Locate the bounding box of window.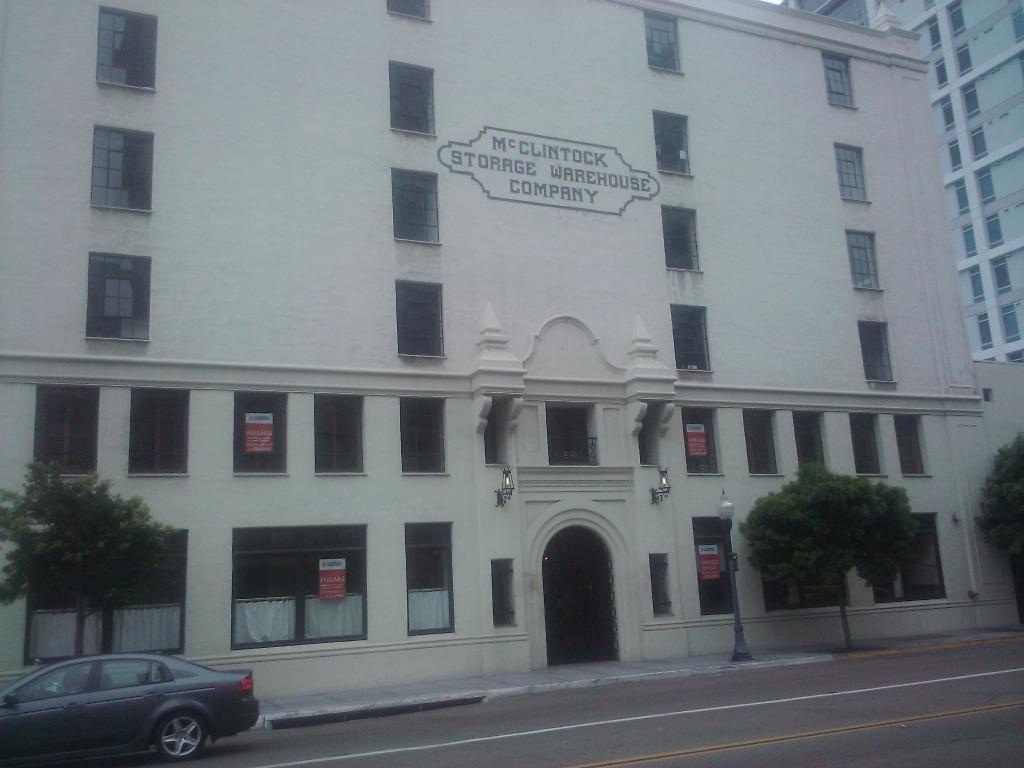
Bounding box: 396/278/447/358.
